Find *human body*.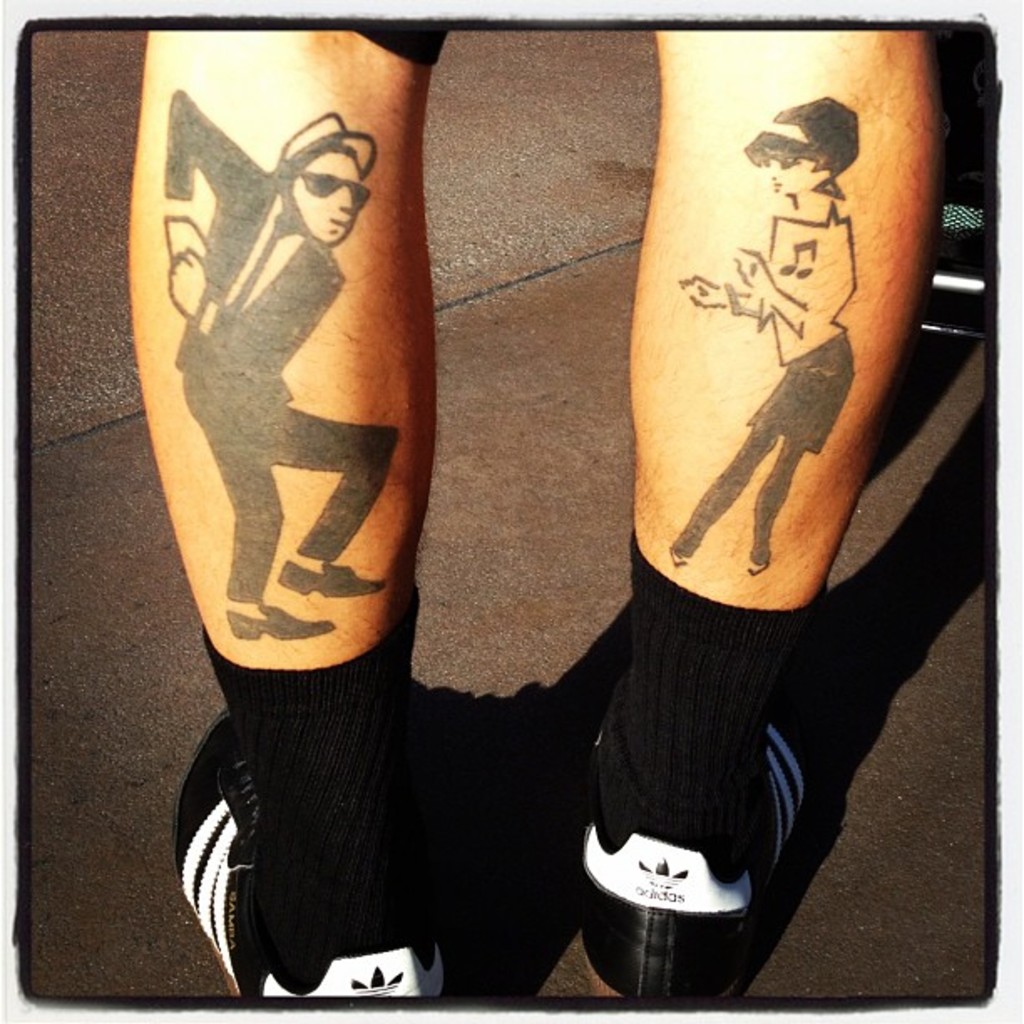
(159,87,387,637).
